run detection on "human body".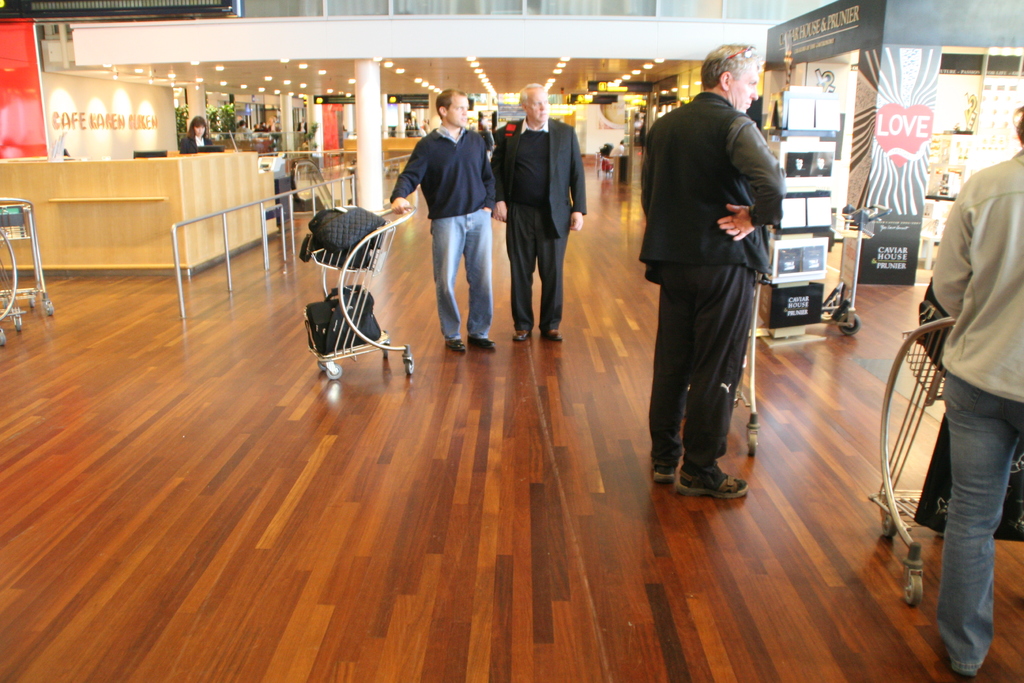
Result: rect(489, 81, 585, 343).
